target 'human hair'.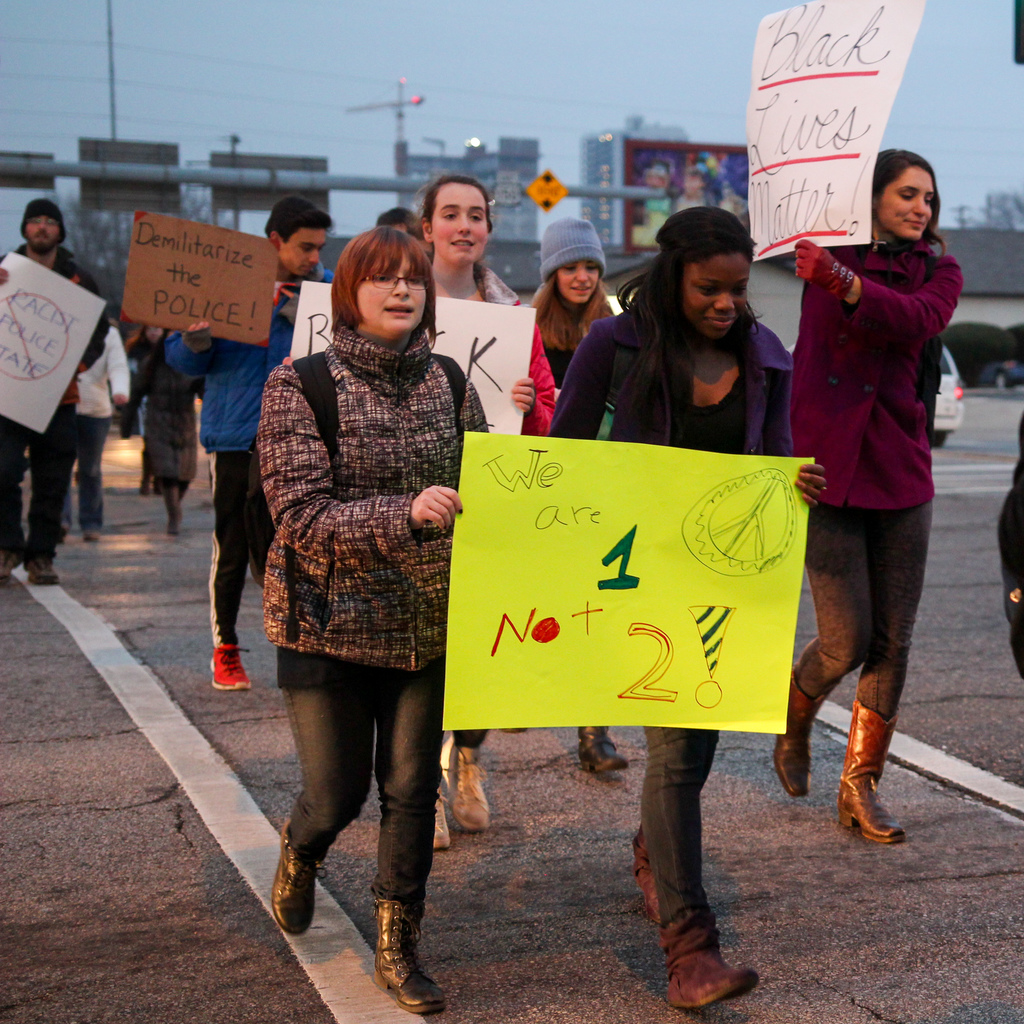
Target region: [x1=265, y1=198, x2=342, y2=254].
